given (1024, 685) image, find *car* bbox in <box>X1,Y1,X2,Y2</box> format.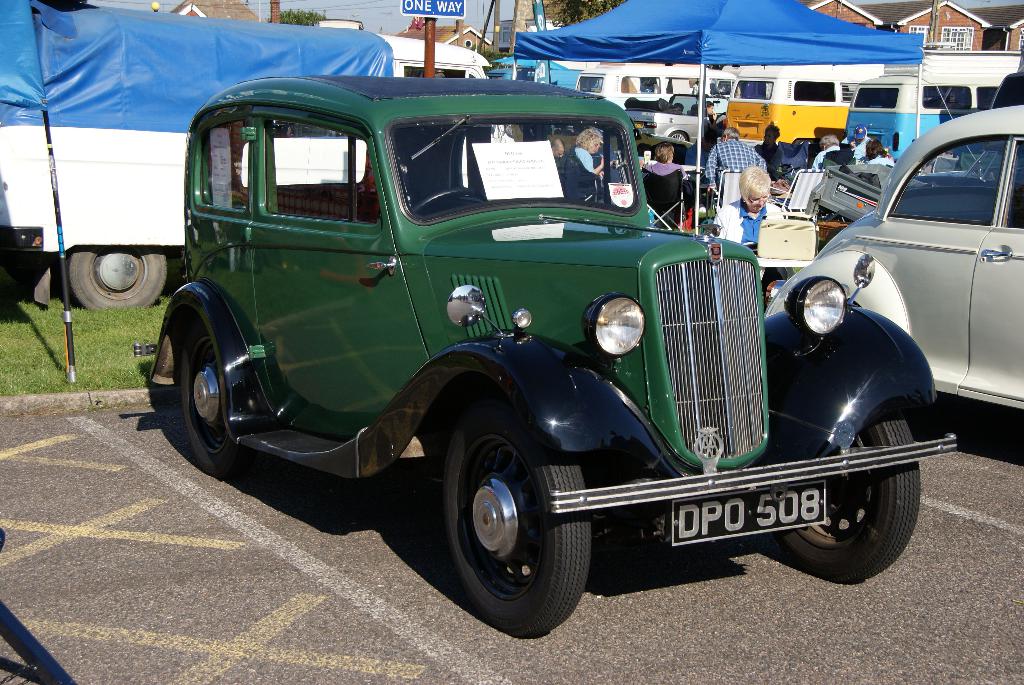
<box>758,111,1023,420</box>.
